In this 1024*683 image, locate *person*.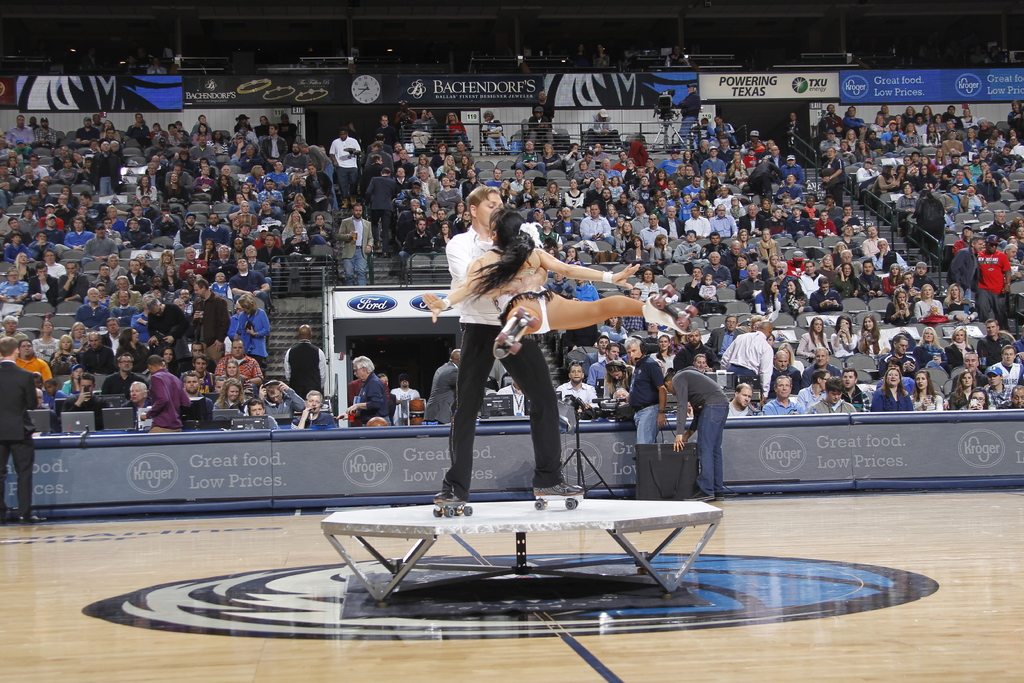
Bounding box: 424/210/712/369.
